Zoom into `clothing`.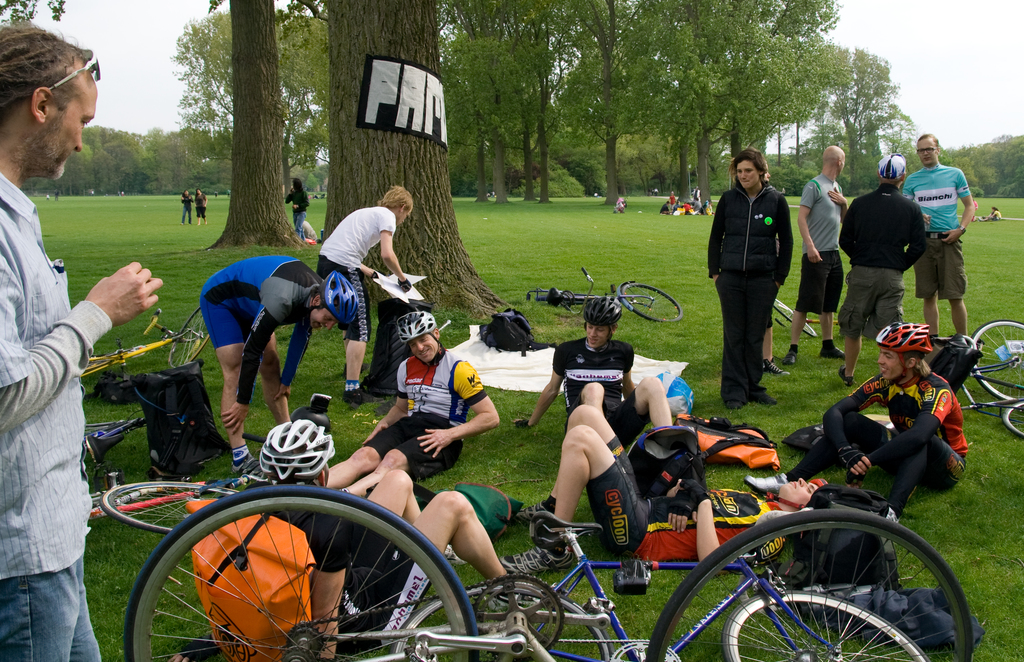
Zoom target: locate(285, 189, 306, 243).
